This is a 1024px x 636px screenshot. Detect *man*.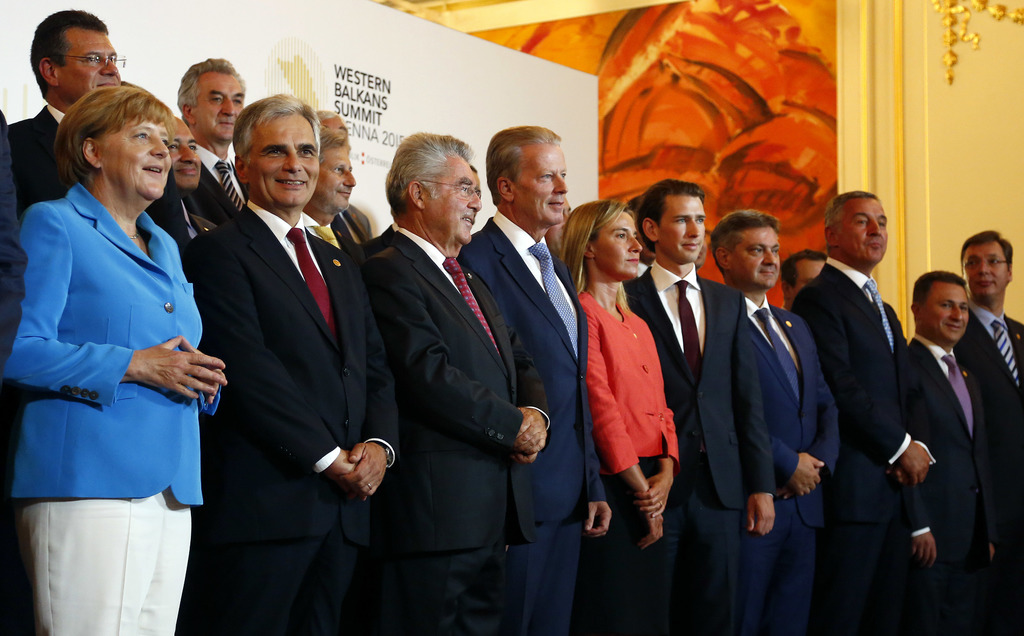
<bbox>625, 181, 779, 635</bbox>.
